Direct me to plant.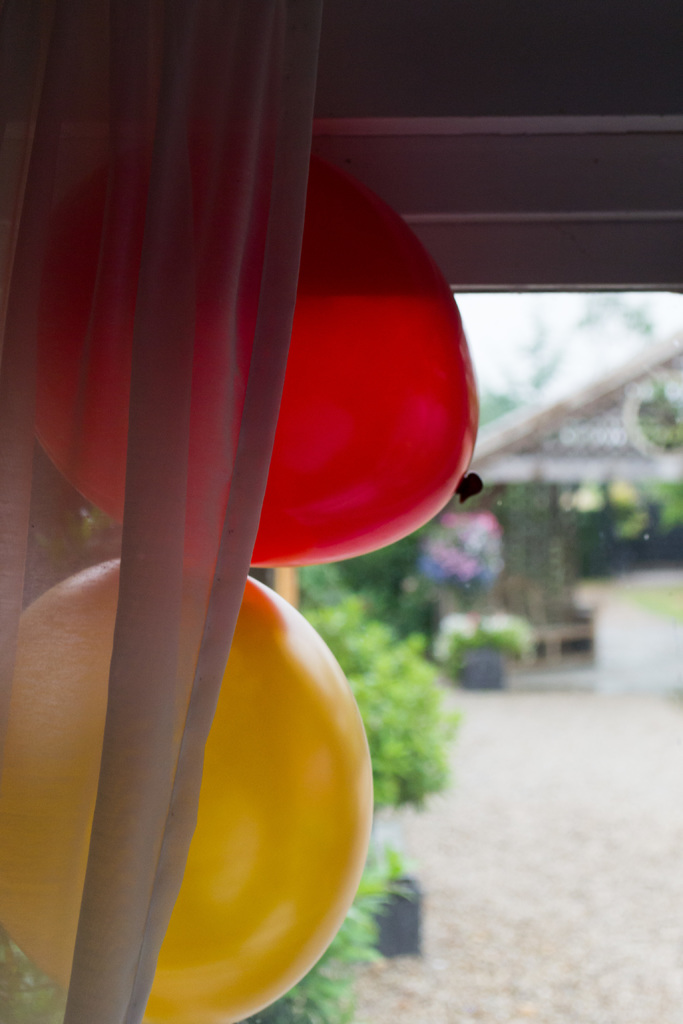
Direction: (left=628, top=577, right=682, bottom=625).
